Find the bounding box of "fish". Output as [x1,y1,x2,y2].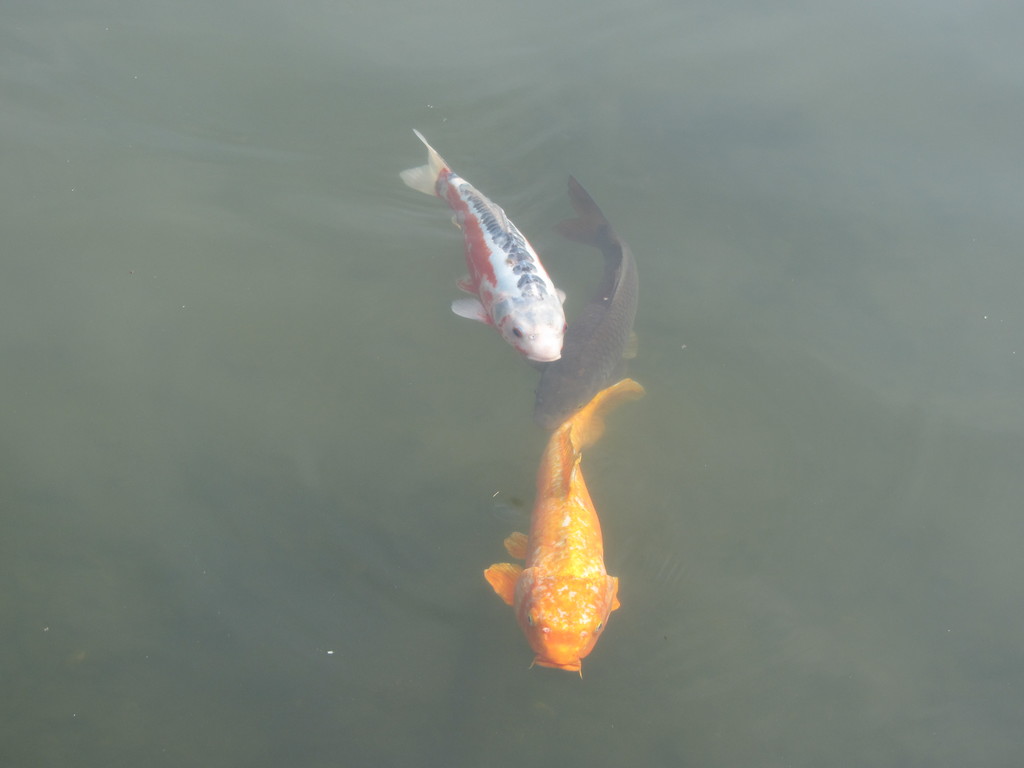
[525,164,643,431].
